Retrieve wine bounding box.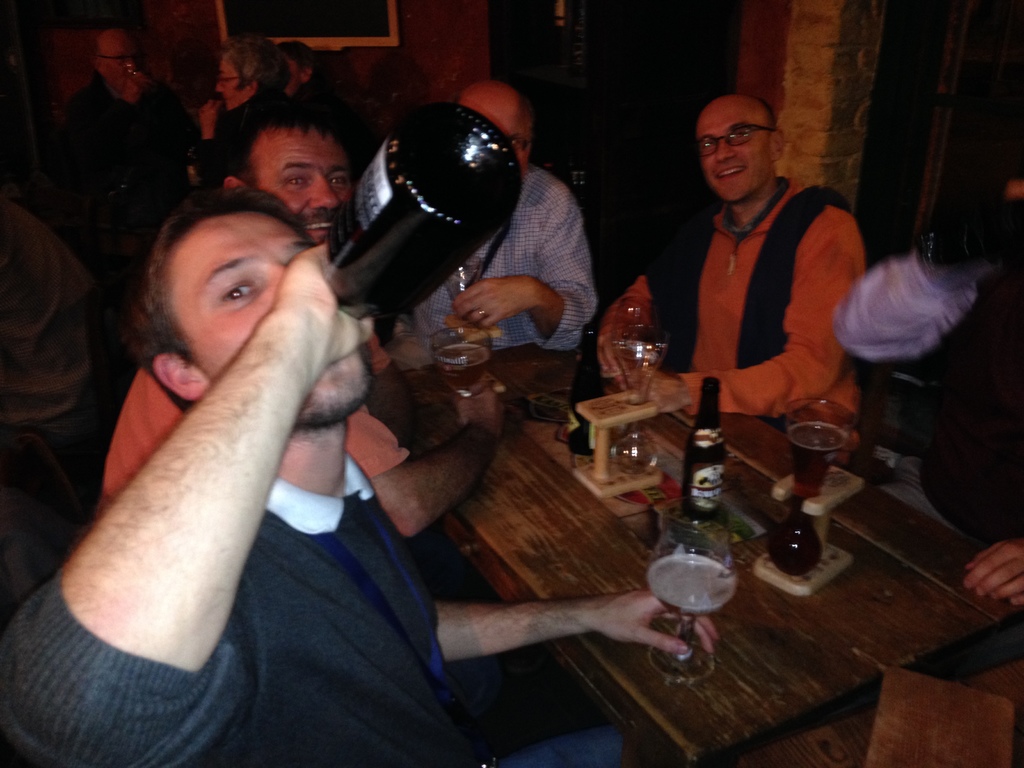
Bounding box: x1=676 y1=373 x2=730 y2=533.
